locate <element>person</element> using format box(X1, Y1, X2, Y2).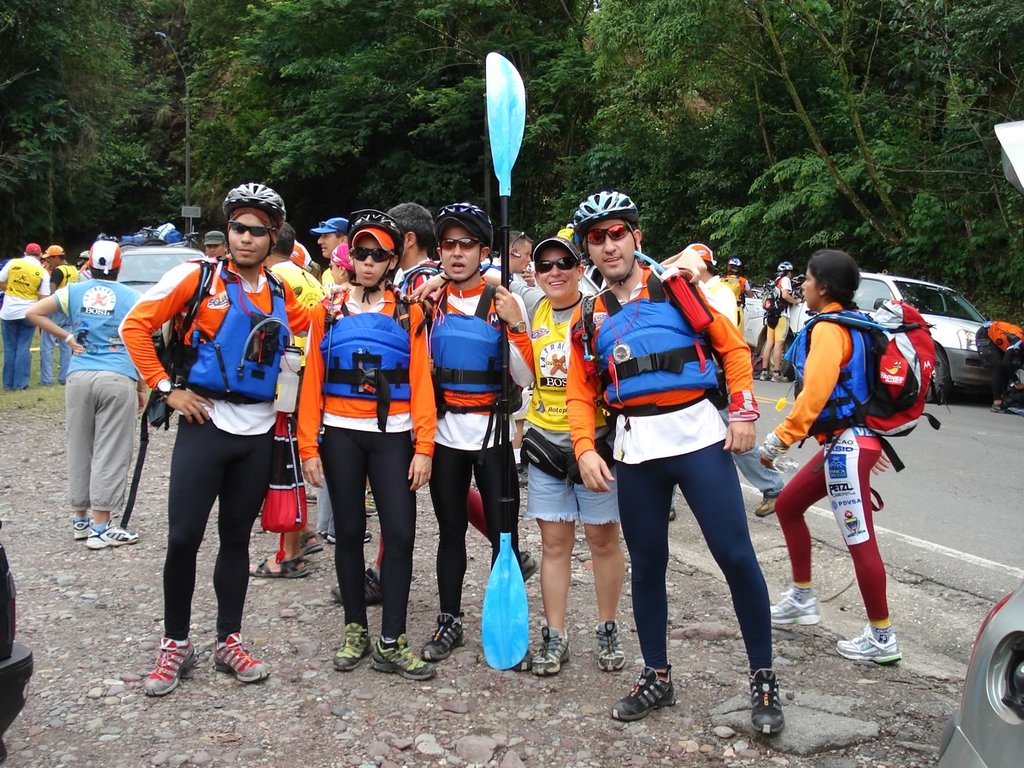
box(414, 232, 702, 676).
